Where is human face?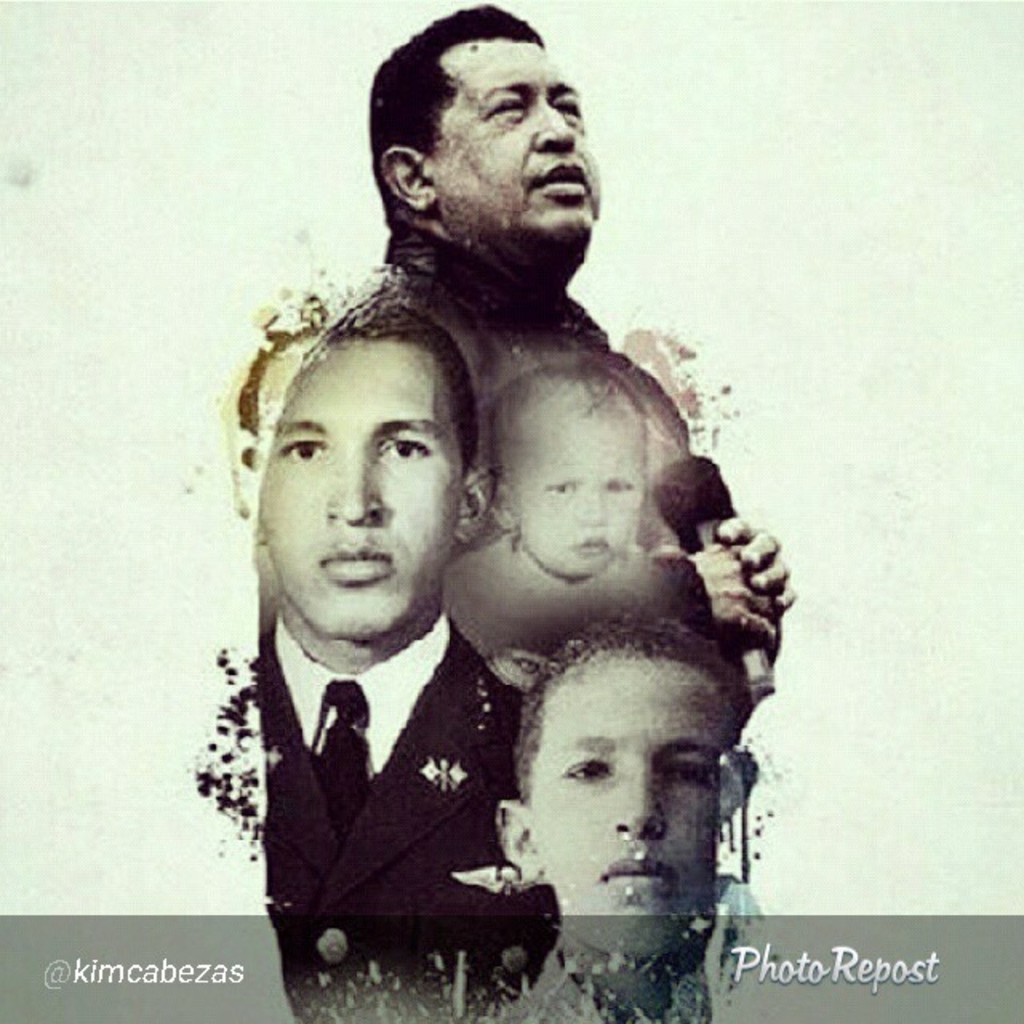
[left=258, top=354, right=461, bottom=640].
